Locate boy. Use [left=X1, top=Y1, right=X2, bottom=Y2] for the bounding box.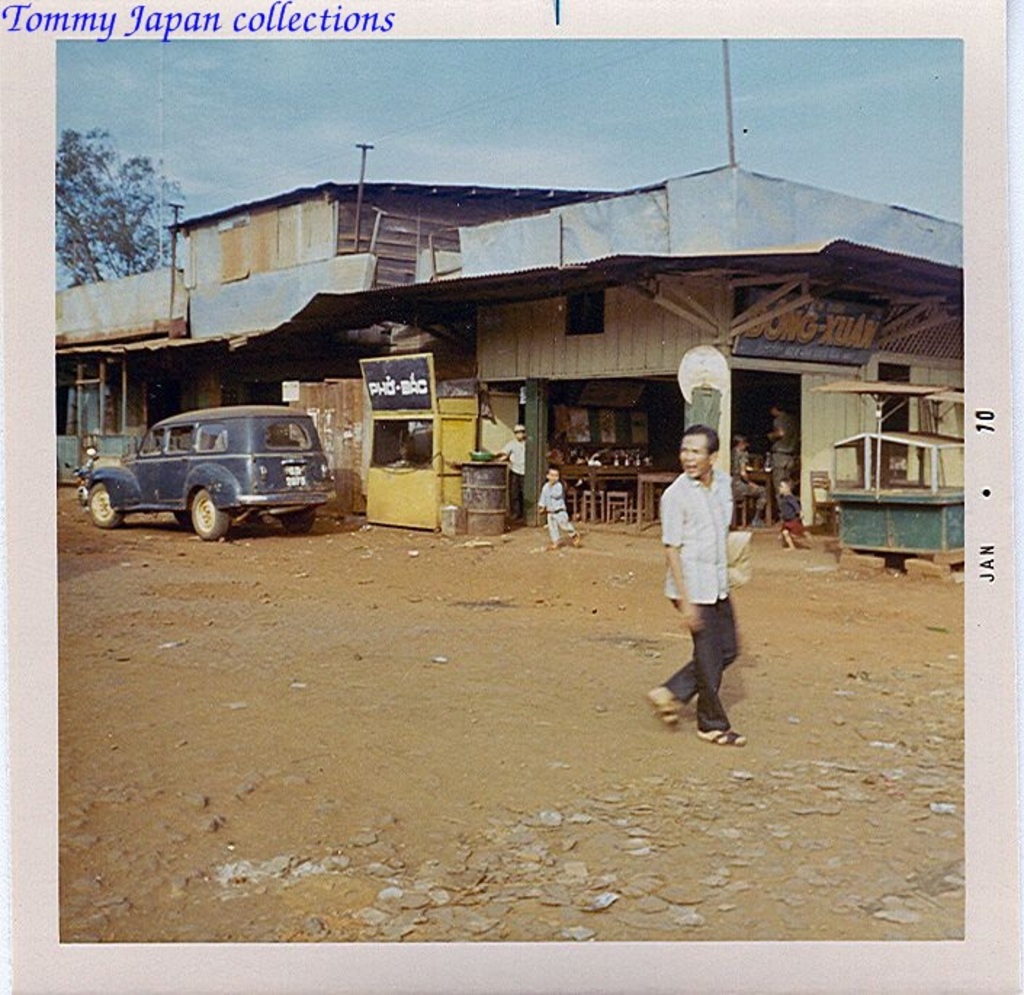
[left=537, top=469, right=584, bottom=549].
